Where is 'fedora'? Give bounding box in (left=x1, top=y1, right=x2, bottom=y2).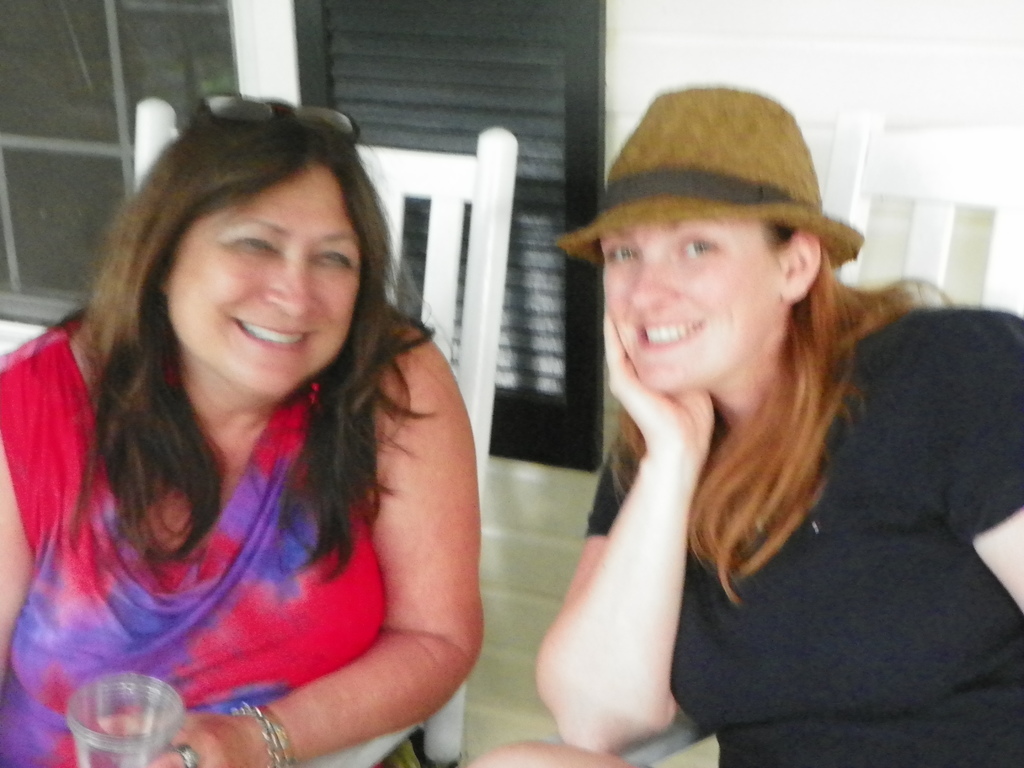
(left=550, top=85, right=868, bottom=269).
